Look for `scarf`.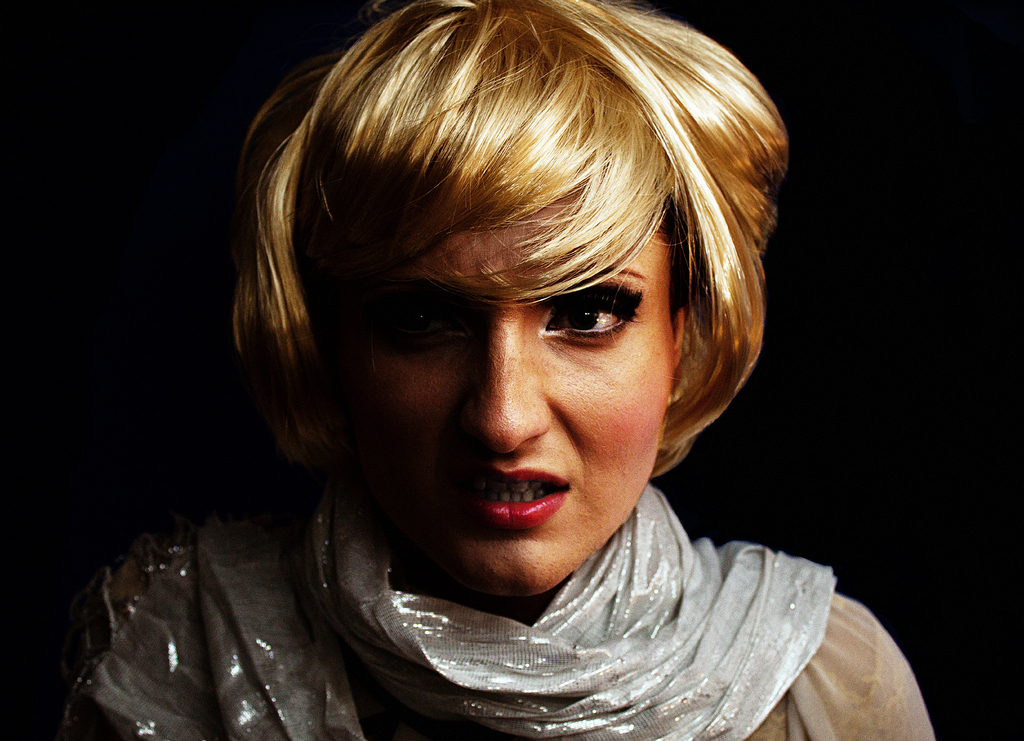
Found: 58/461/838/740.
